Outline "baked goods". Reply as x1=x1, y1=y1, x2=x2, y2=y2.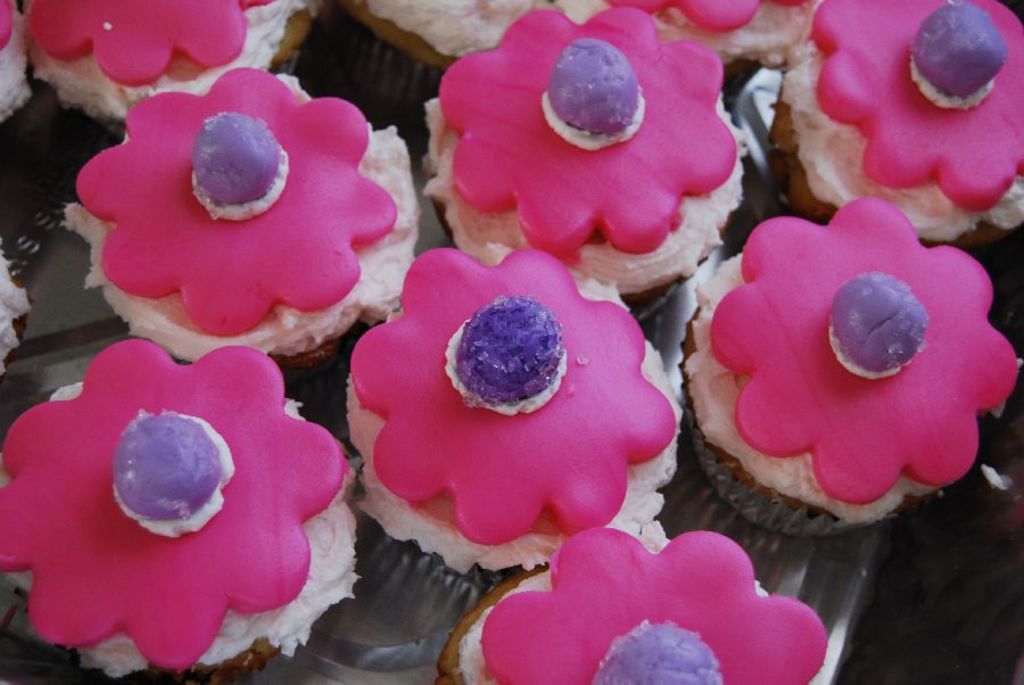
x1=0, y1=245, x2=38, y2=372.
